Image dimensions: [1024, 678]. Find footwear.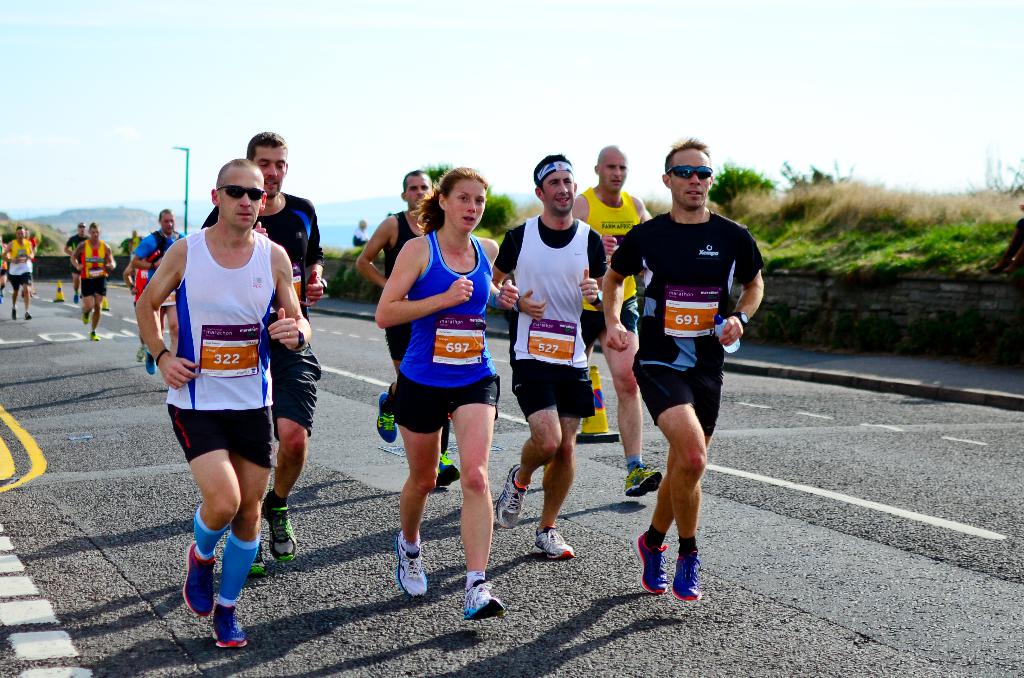
<box>636,535,672,593</box>.
